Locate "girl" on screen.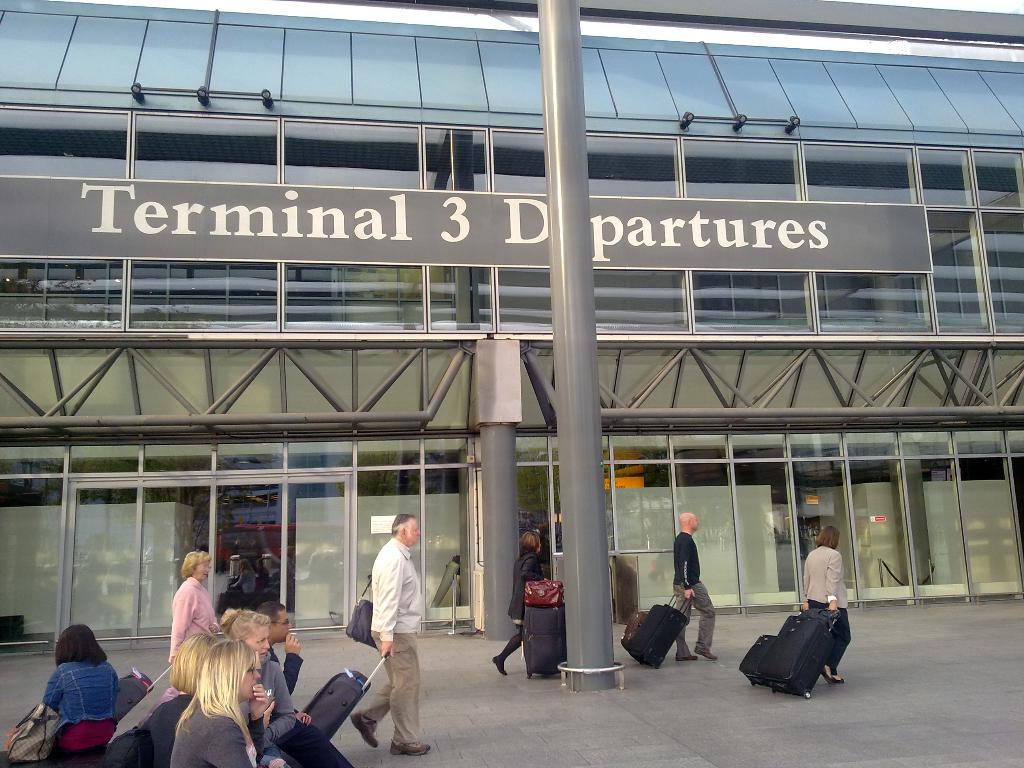
On screen at locate(135, 631, 220, 762).
